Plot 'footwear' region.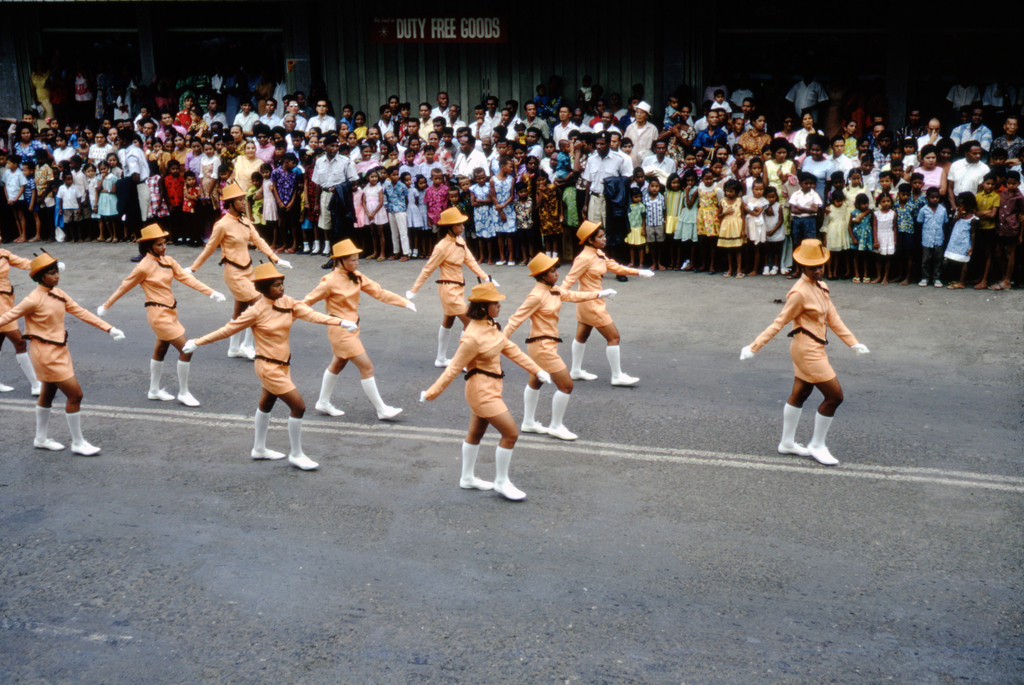
Plotted at region(778, 400, 810, 455).
